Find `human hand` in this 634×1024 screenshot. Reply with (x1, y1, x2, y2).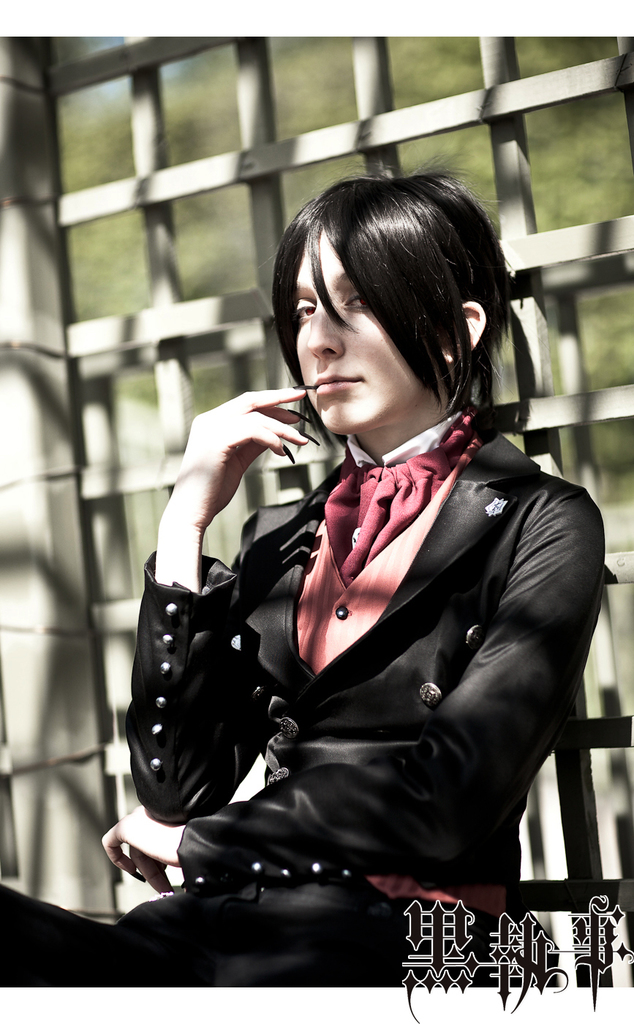
(162, 386, 320, 581).
